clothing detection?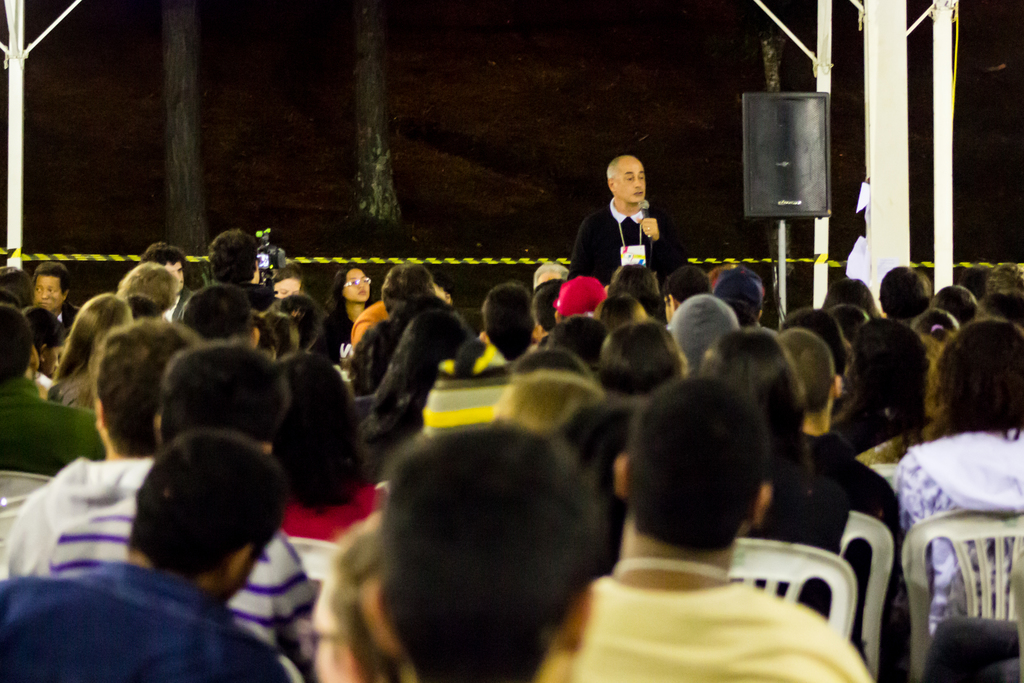
{"left": 0, "top": 555, "right": 300, "bottom": 682}
